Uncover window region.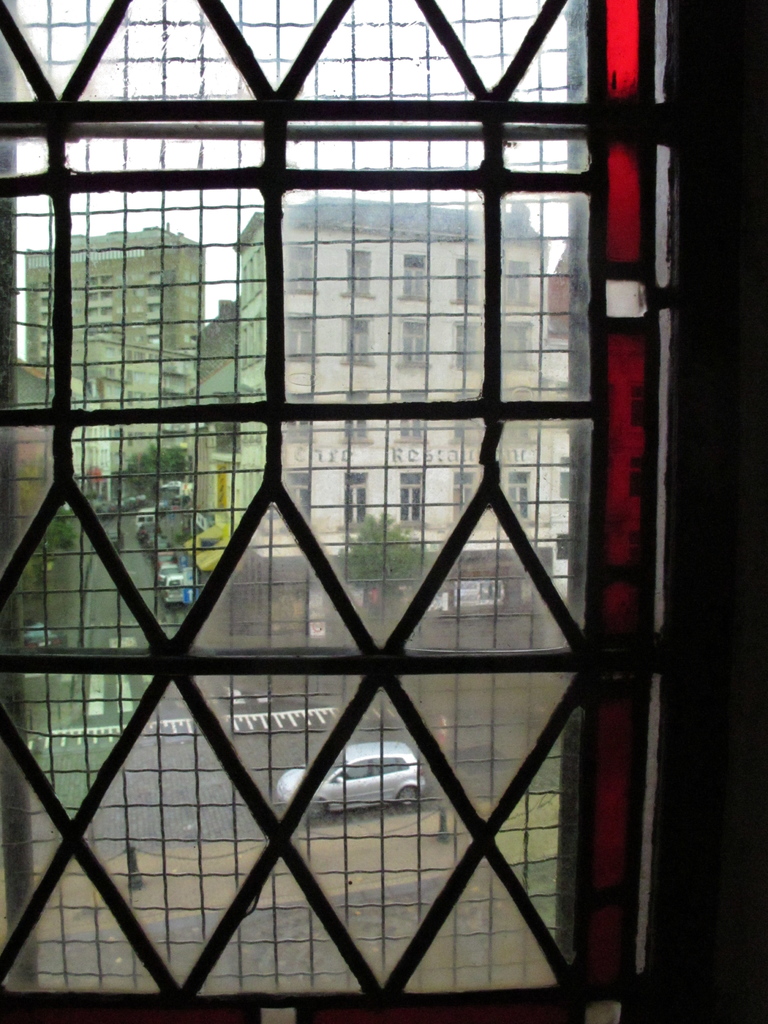
Uncovered: l=452, t=321, r=486, b=368.
